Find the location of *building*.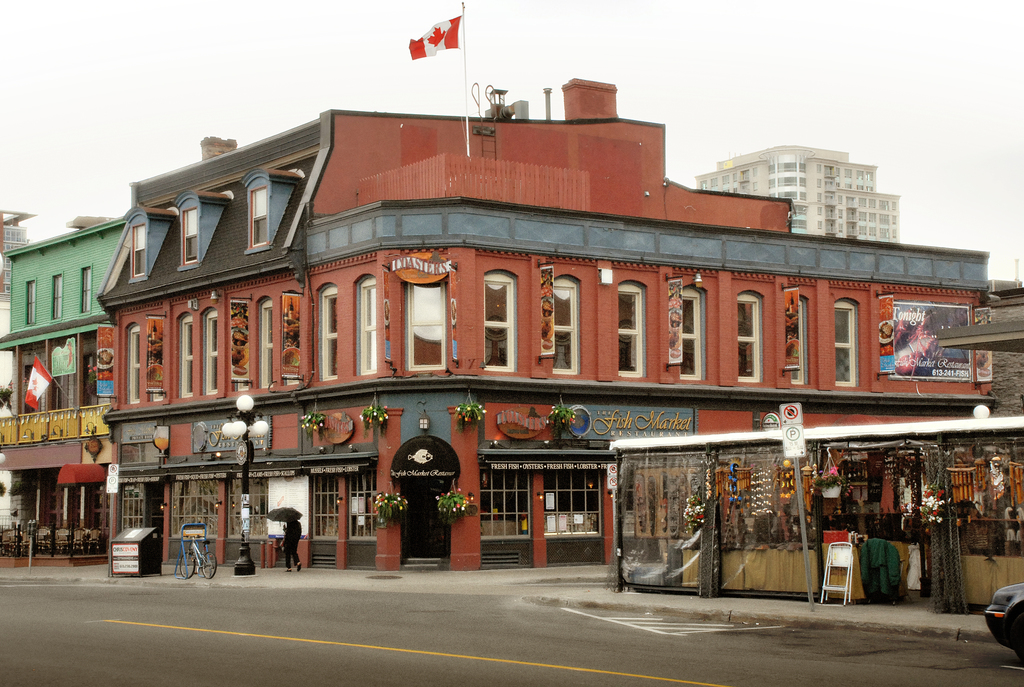
Location: region(682, 138, 902, 244).
